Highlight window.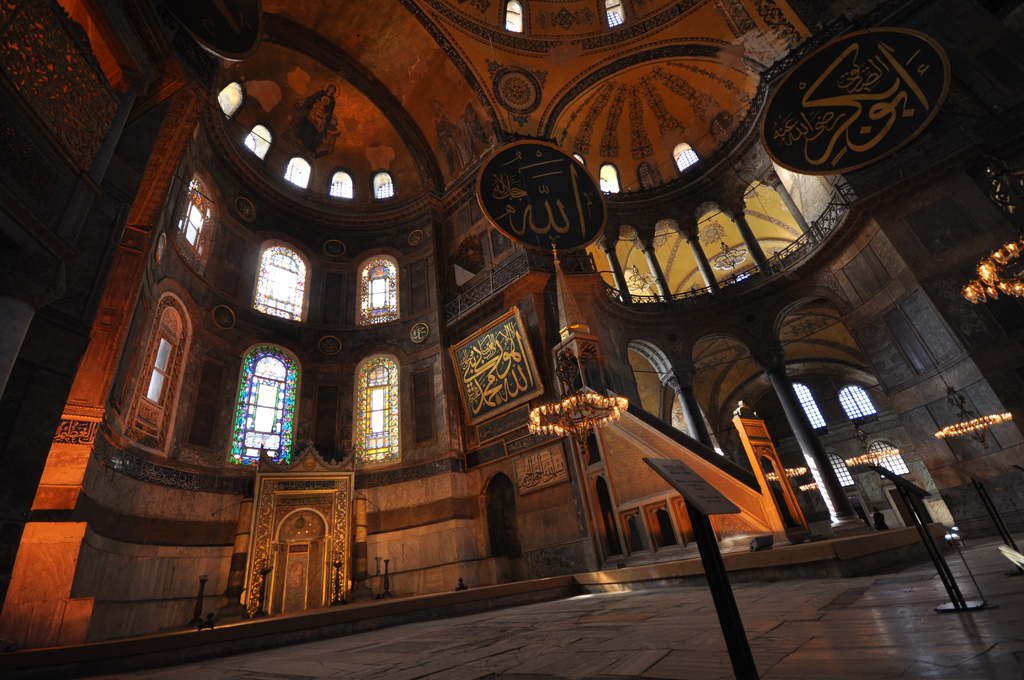
Highlighted region: detection(371, 169, 396, 202).
